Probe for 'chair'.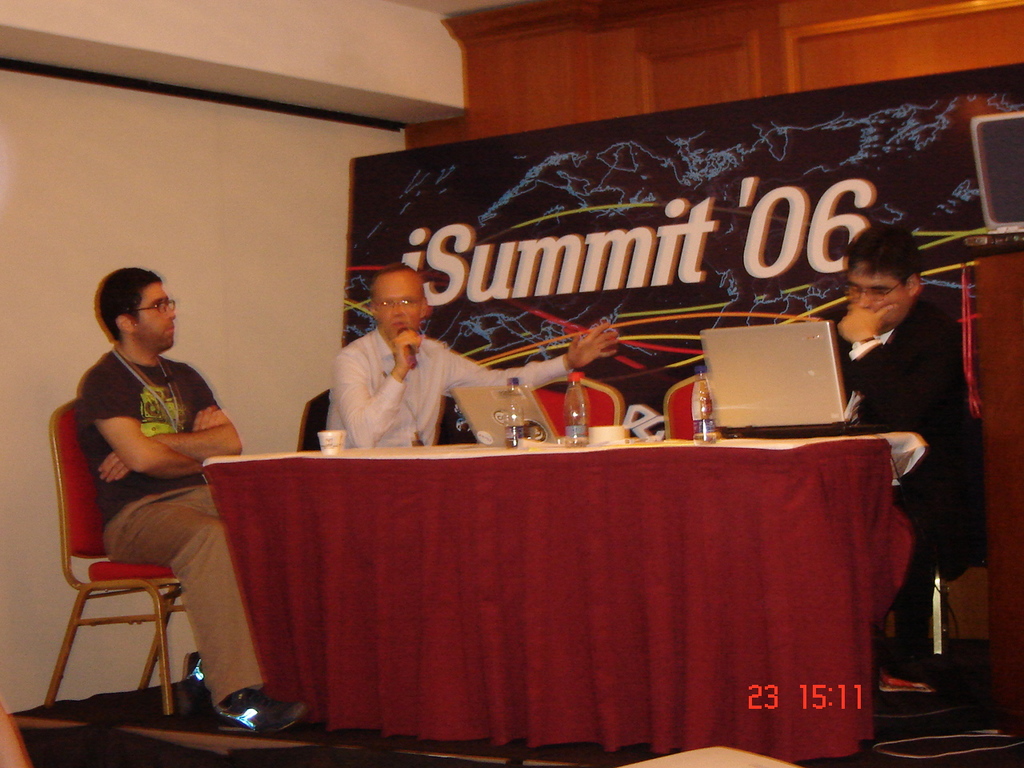
Probe result: 523/378/630/430.
